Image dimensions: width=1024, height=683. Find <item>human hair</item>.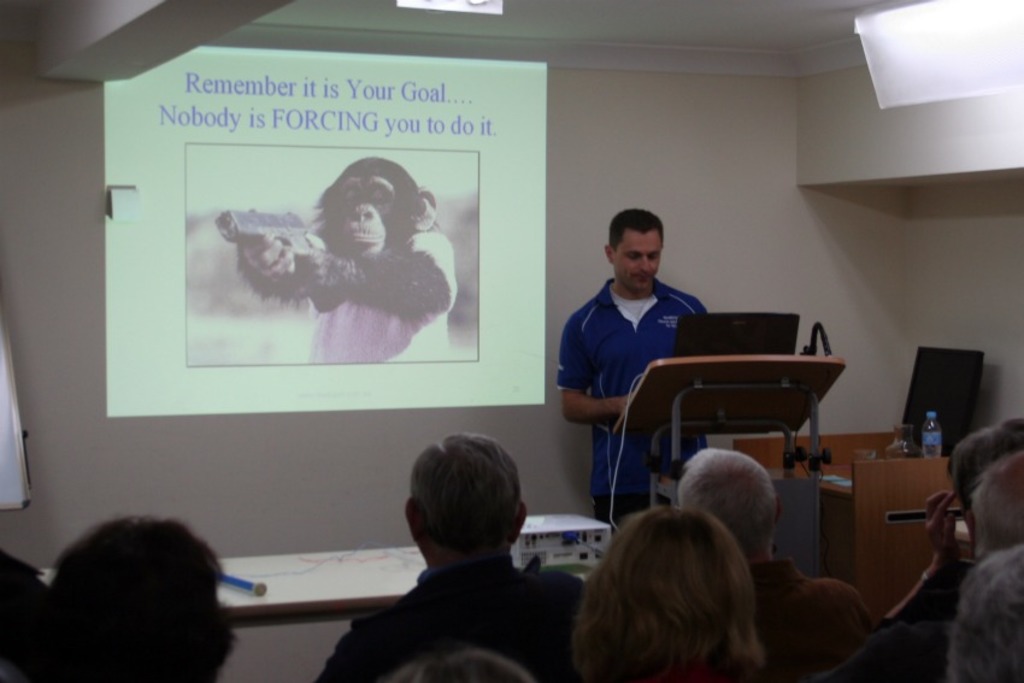
{"left": 16, "top": 513, "right": 247, "bottom": 682}.
